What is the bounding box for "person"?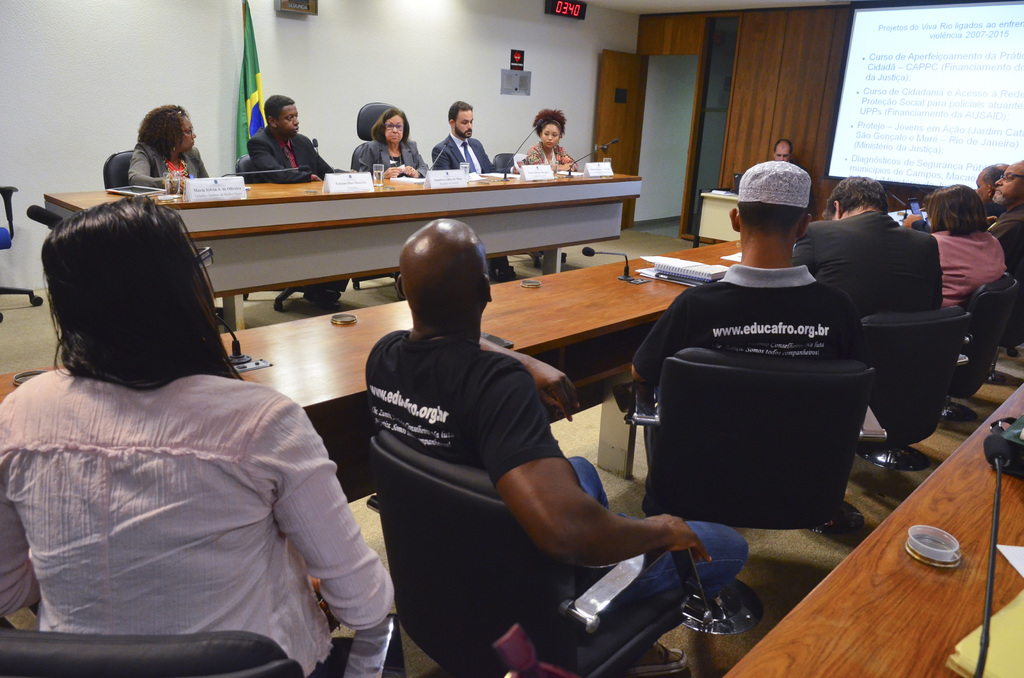
<bbox>434, 101, 498, 172</bbox>.
